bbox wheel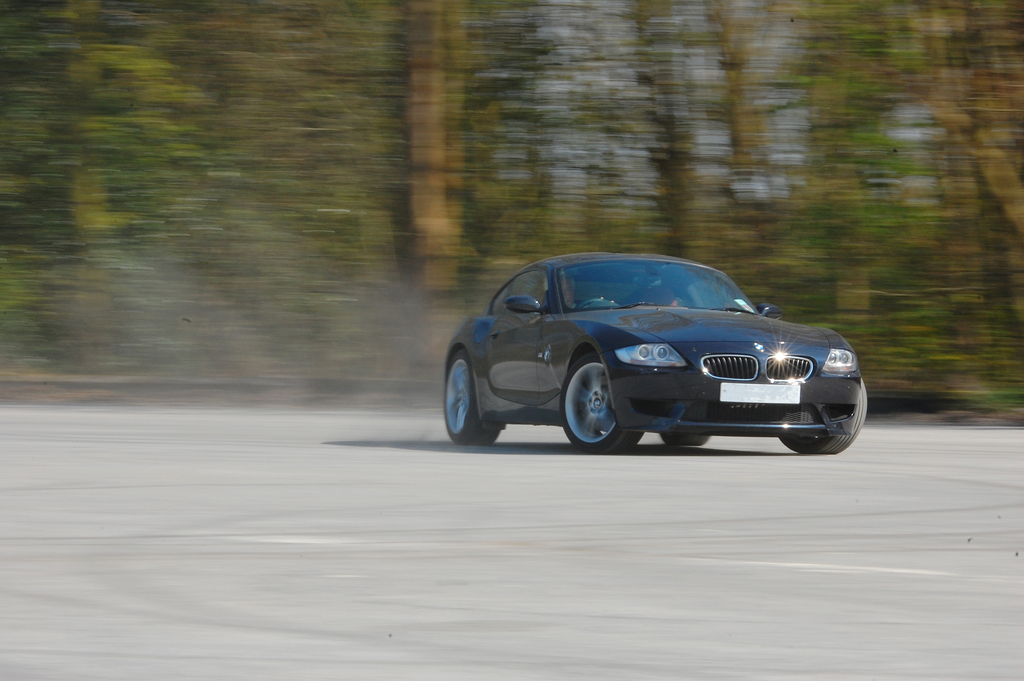
557 357 648 452
